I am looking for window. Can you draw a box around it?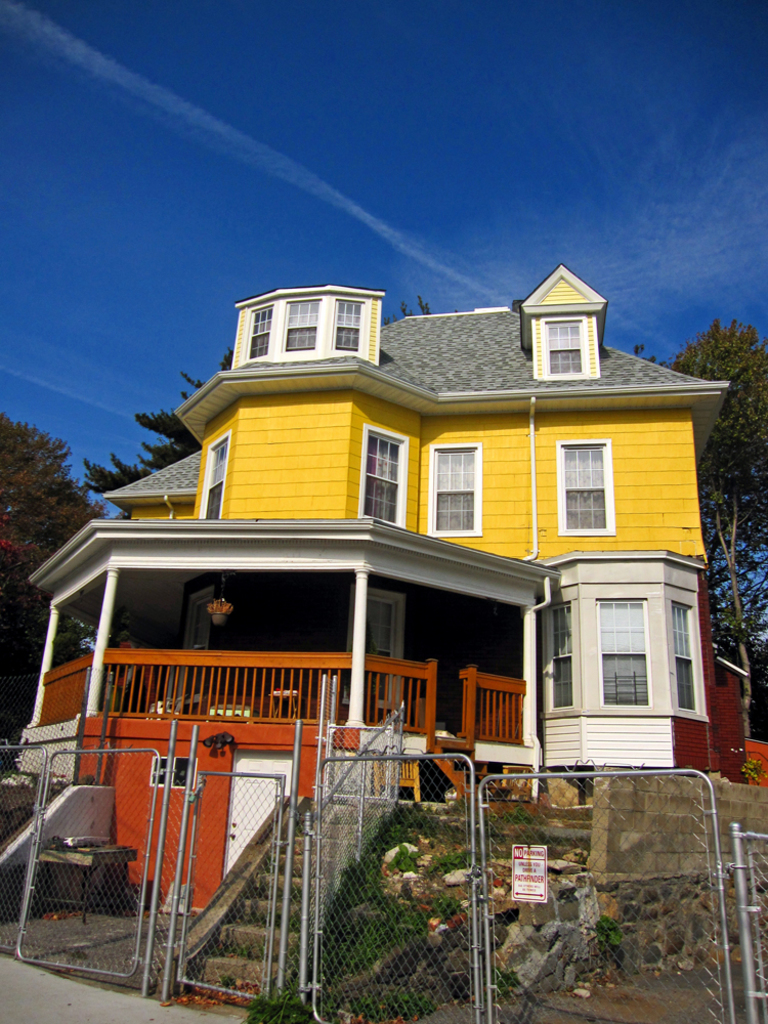
Sure, the bounding box is [x1=220, y1=290, x2=383, y2=375].
